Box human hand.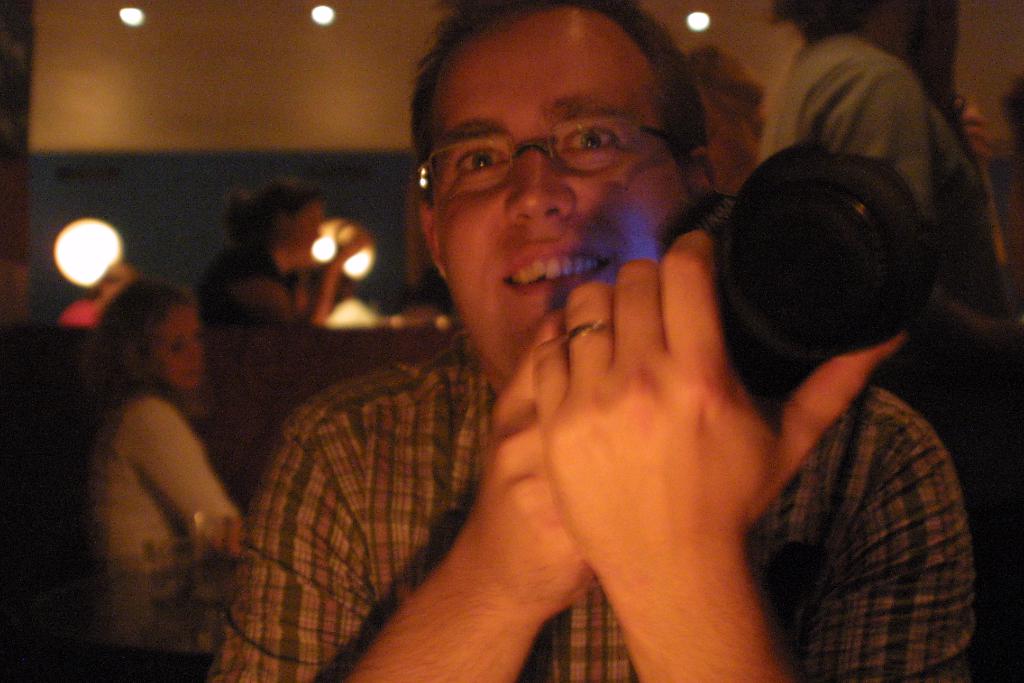
region(467, 355, 597, 619).
